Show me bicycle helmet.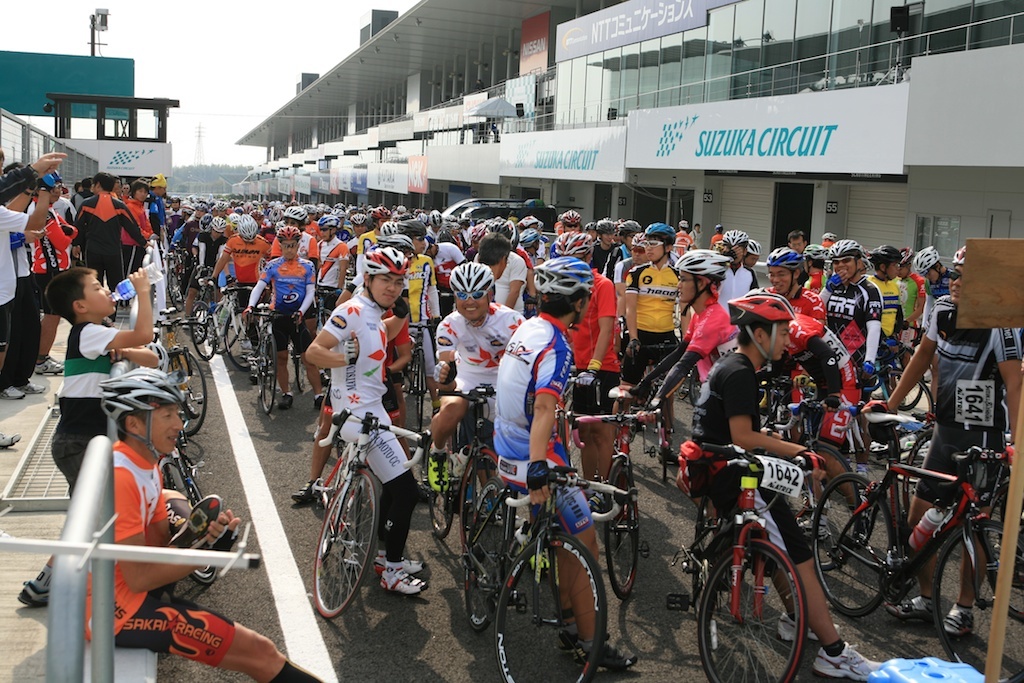
bicycle helmet is here: box(869, 238, 901, 271).
